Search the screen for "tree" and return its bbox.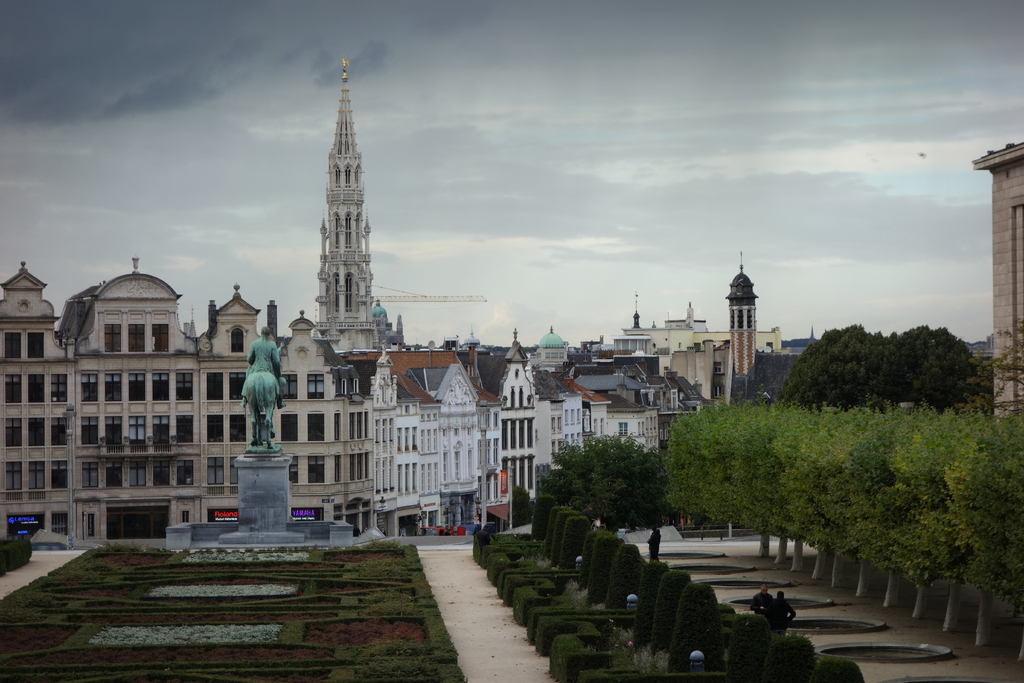
Found: box(559, 517, 592, 572).
